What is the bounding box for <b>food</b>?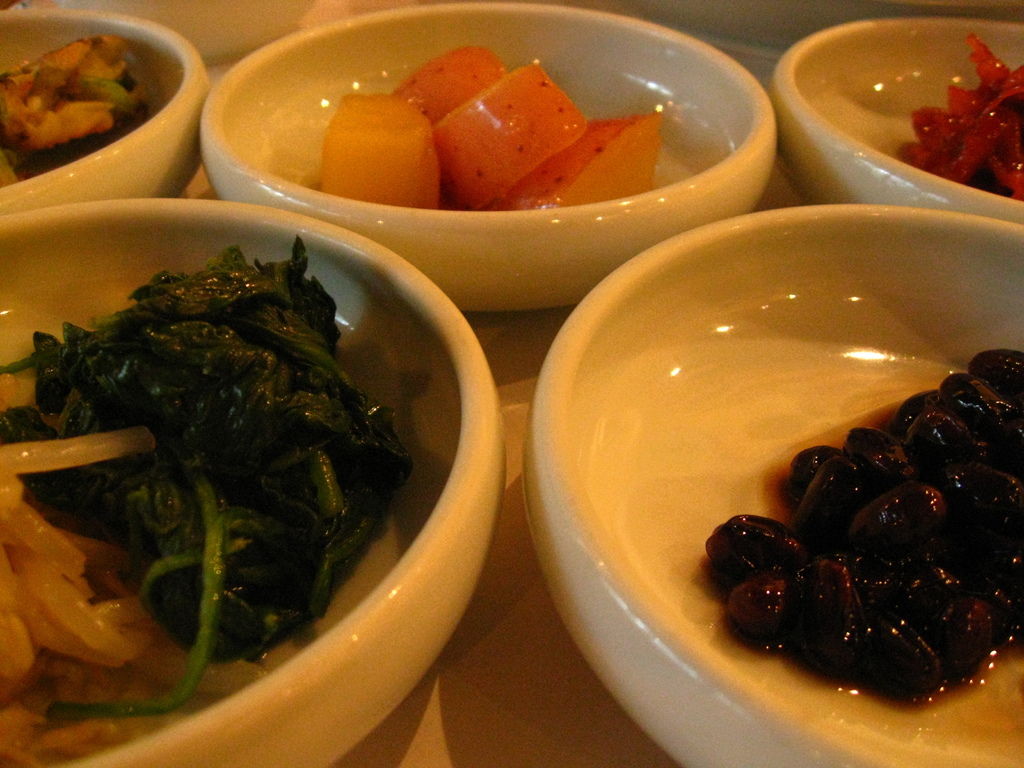
[390, 44, 506, 122].
